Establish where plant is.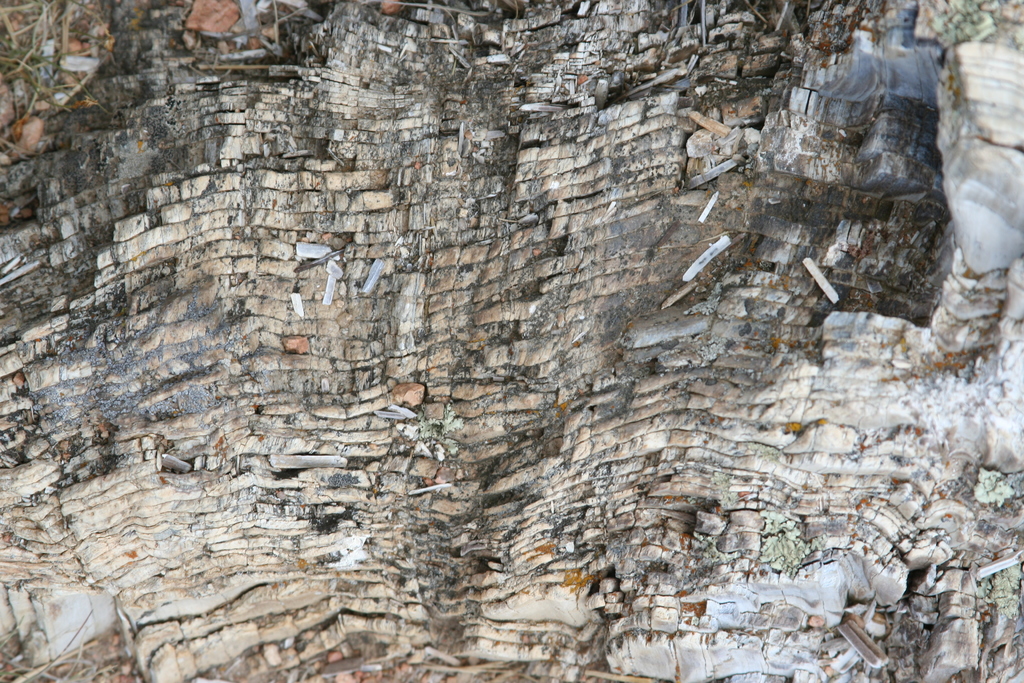
Established at BBox(0, 0, 252, 204).
